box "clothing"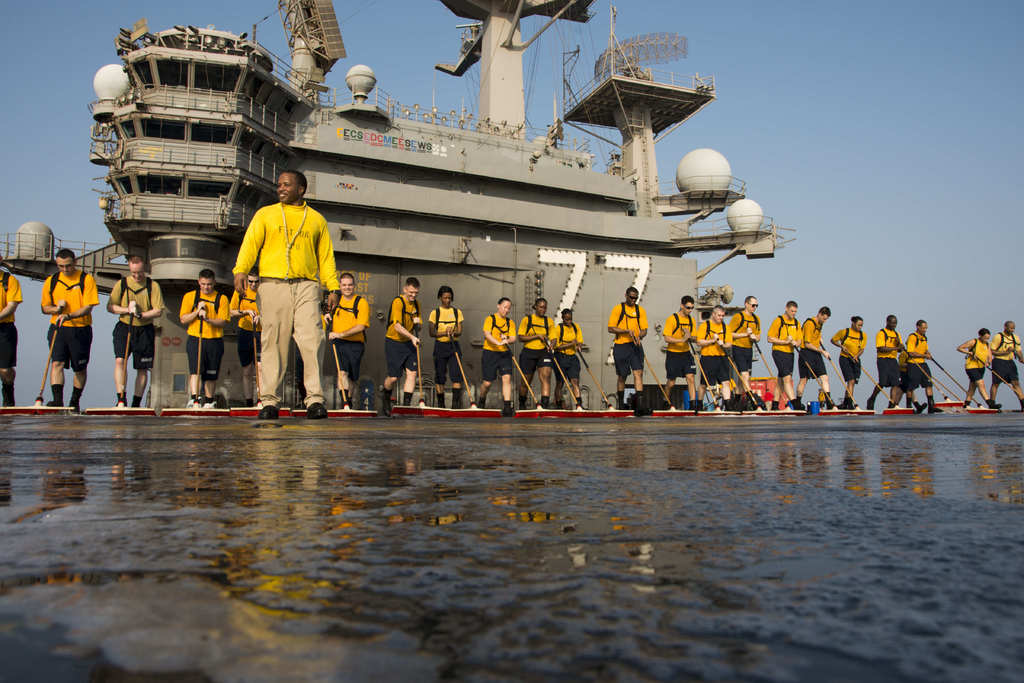
176,288,227,381
